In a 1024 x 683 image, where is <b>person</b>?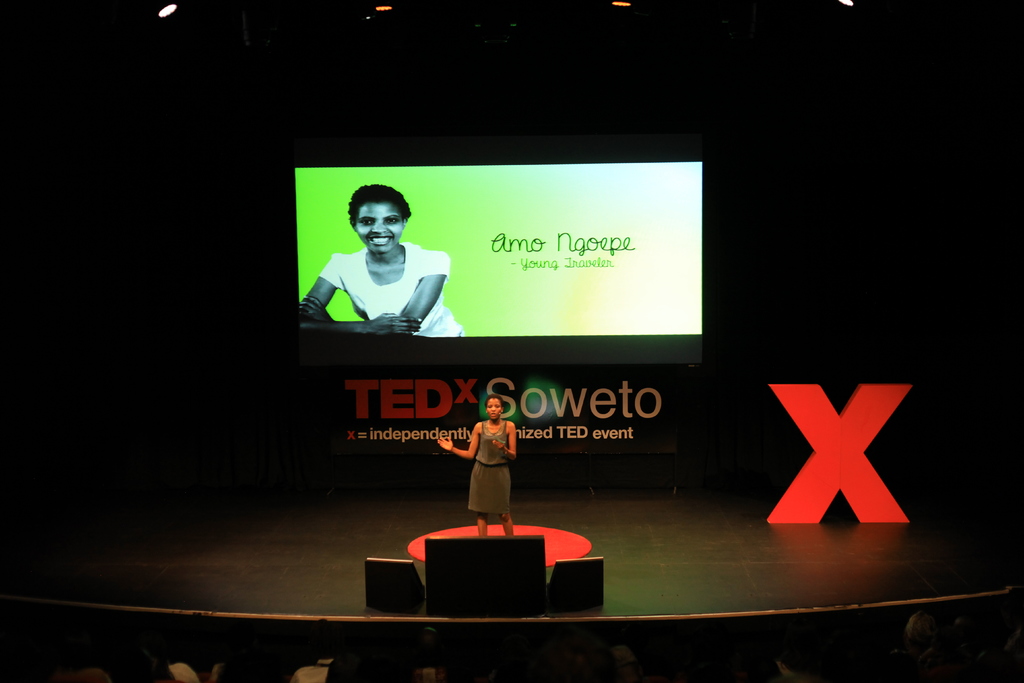
bbox=(440, 393, 514, 536).
